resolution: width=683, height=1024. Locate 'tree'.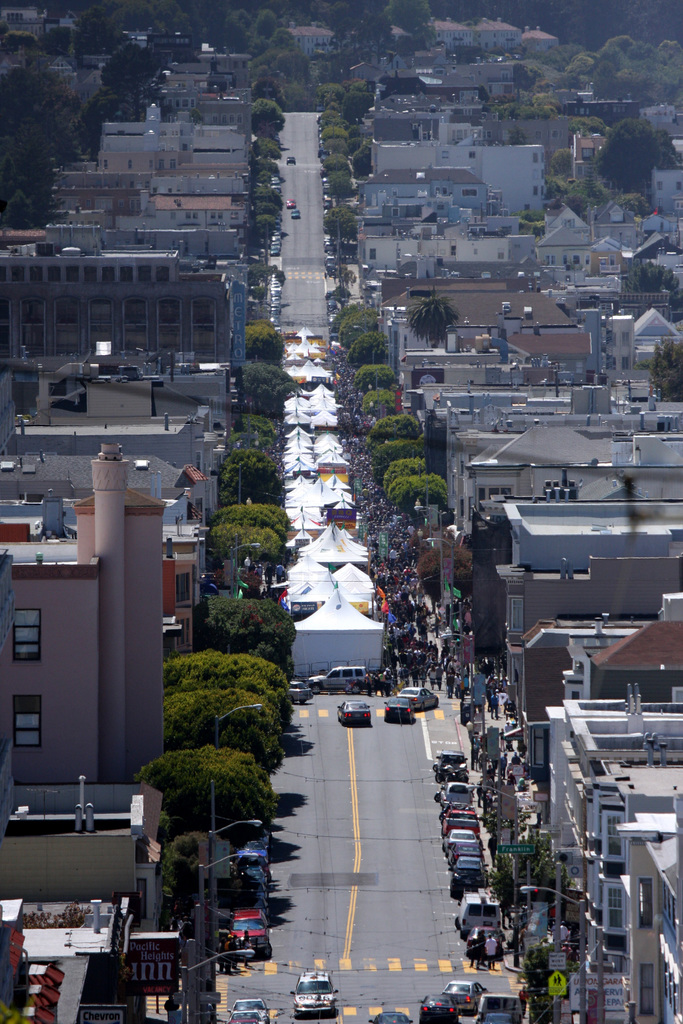
164:644:295:777.
